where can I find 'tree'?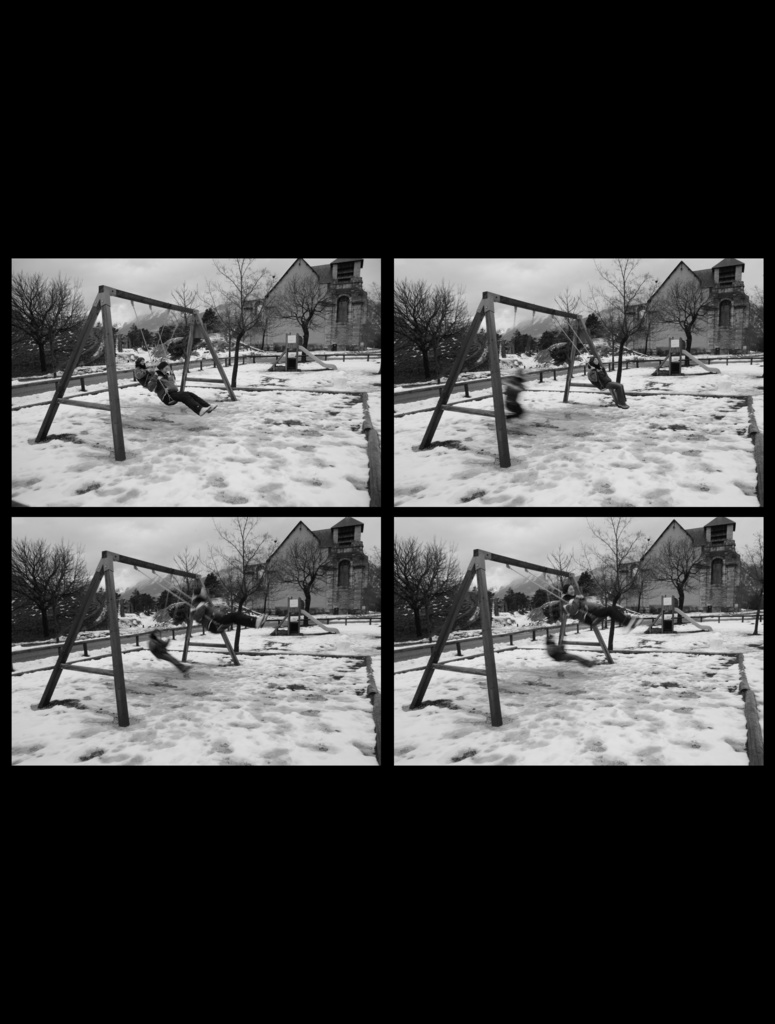
You can find it at bbox=[269, 275, 340, 365].
